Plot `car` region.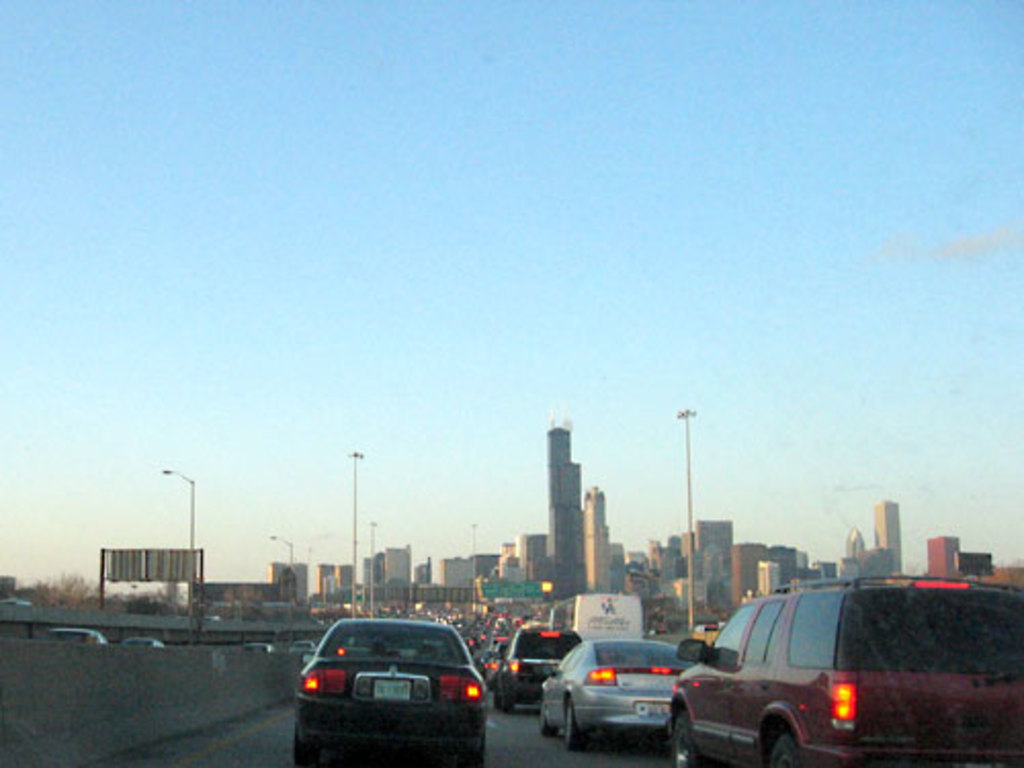
Plotted at x1=668 y1=573 x2=1022 y2=766.
